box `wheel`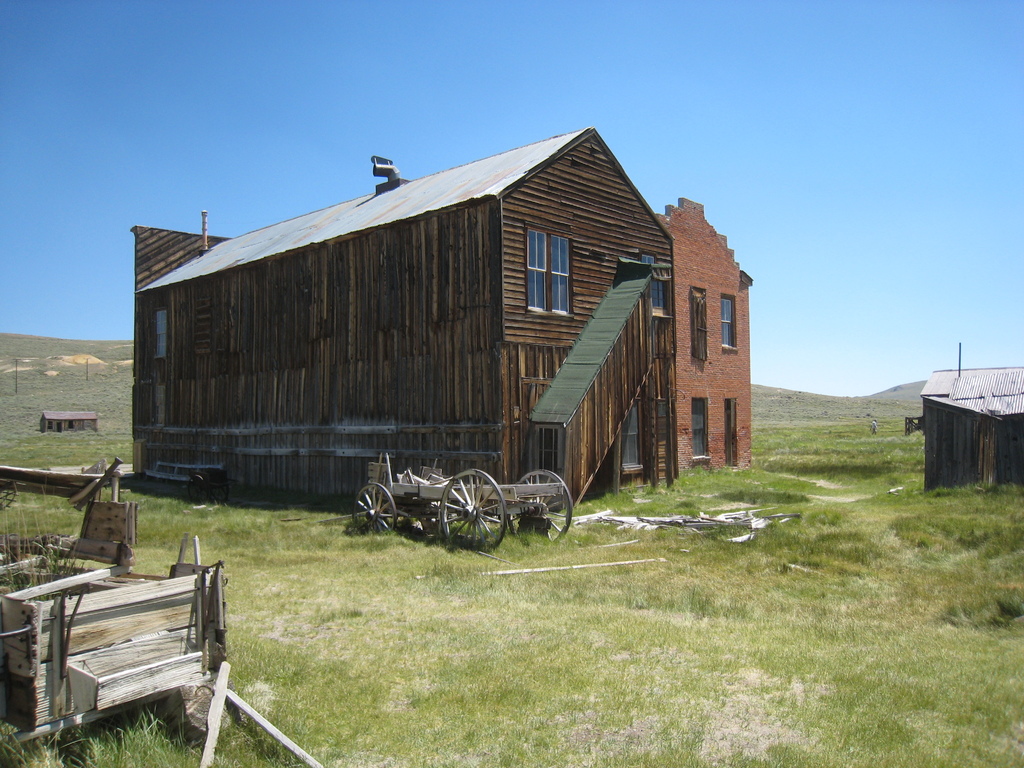
Rect(351, 481, 396, 539)
